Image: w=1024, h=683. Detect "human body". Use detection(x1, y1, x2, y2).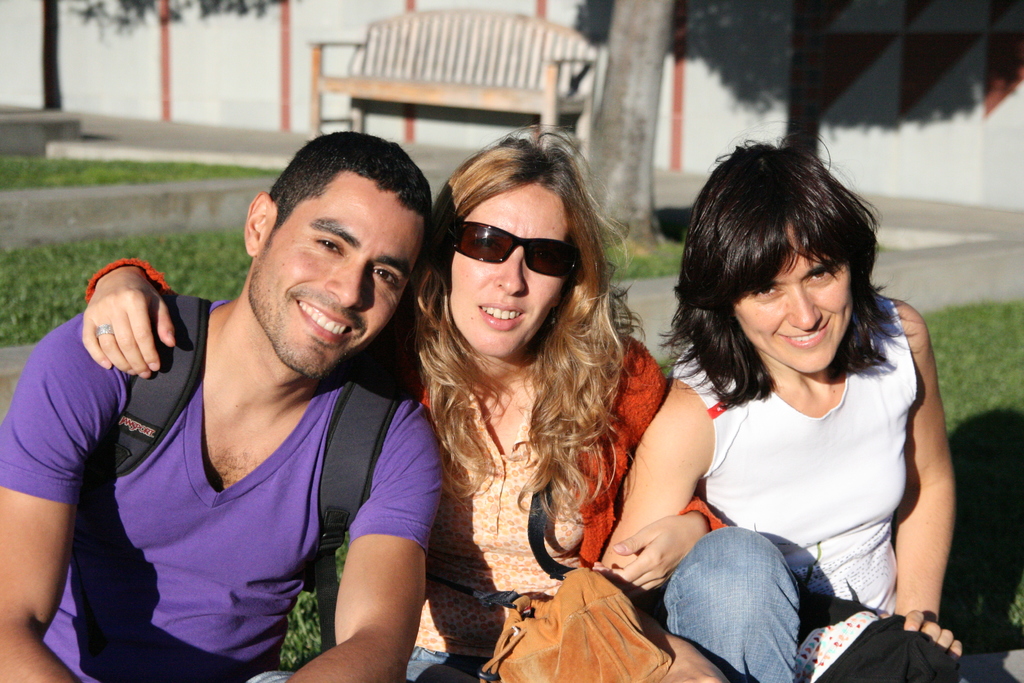
detection(0, 295, 445, 682).
